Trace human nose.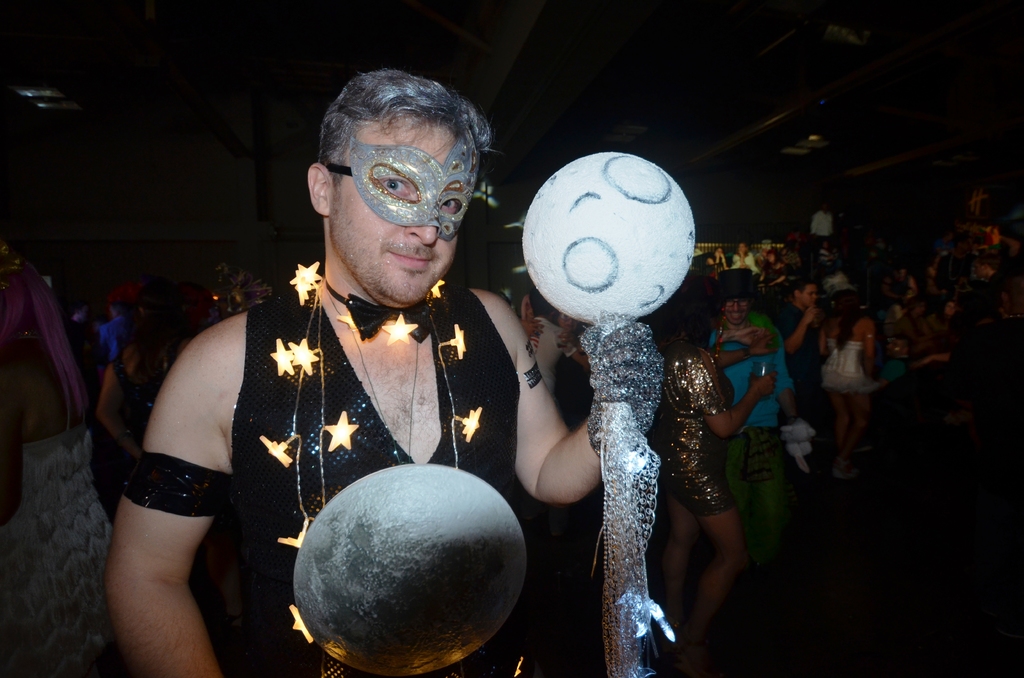
Traced to select_region(405, 222, 438, 242).
